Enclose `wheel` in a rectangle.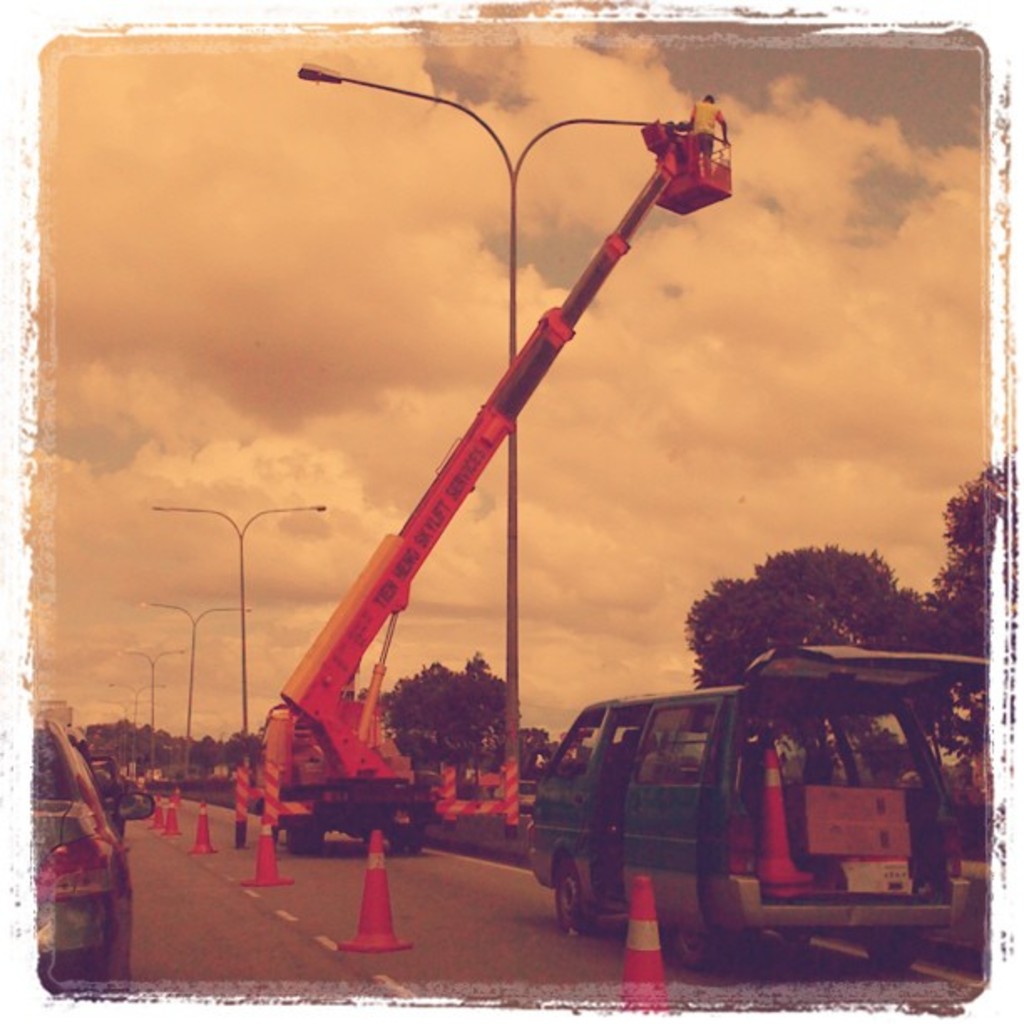
bbox=(673, 929, 704, 964).
